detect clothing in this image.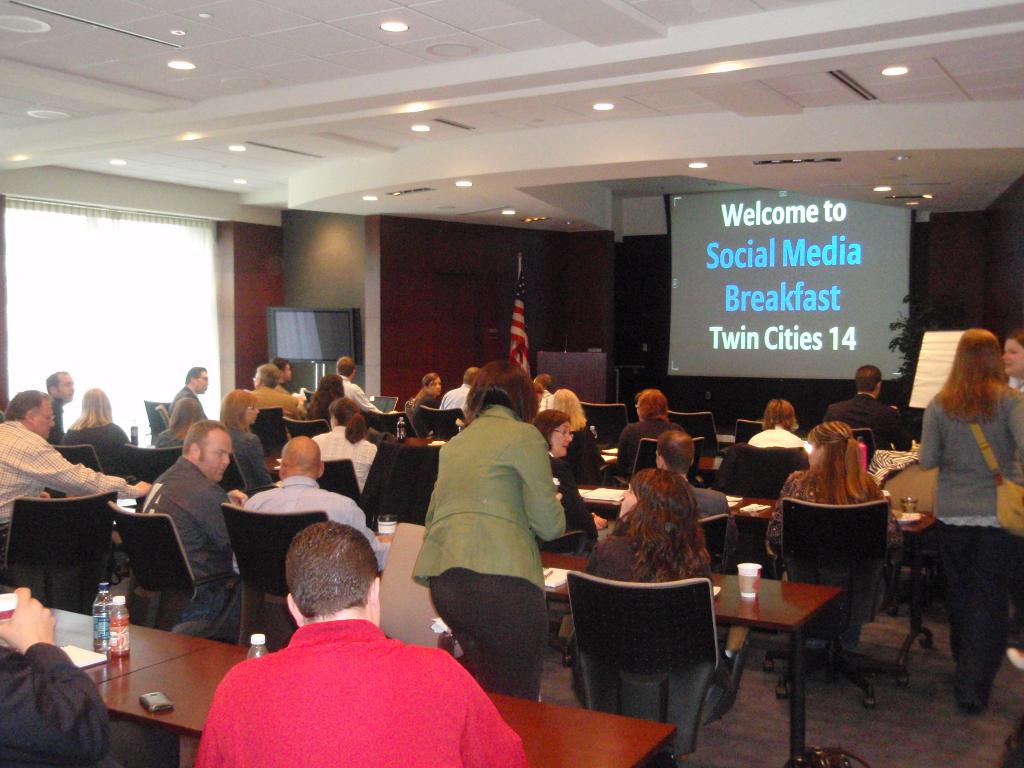
Detection: [left=815, top=390, right=913, bottom=456].
